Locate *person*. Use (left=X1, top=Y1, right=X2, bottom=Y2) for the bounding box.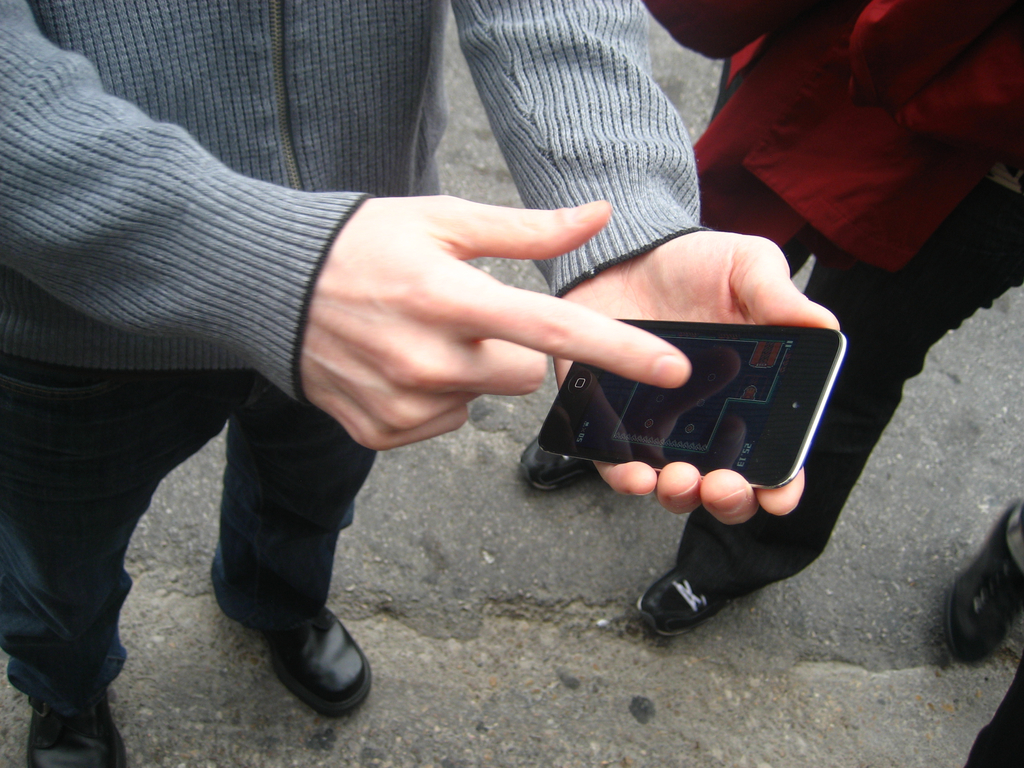
(left=0, top=0, right=843, bottom=767).
